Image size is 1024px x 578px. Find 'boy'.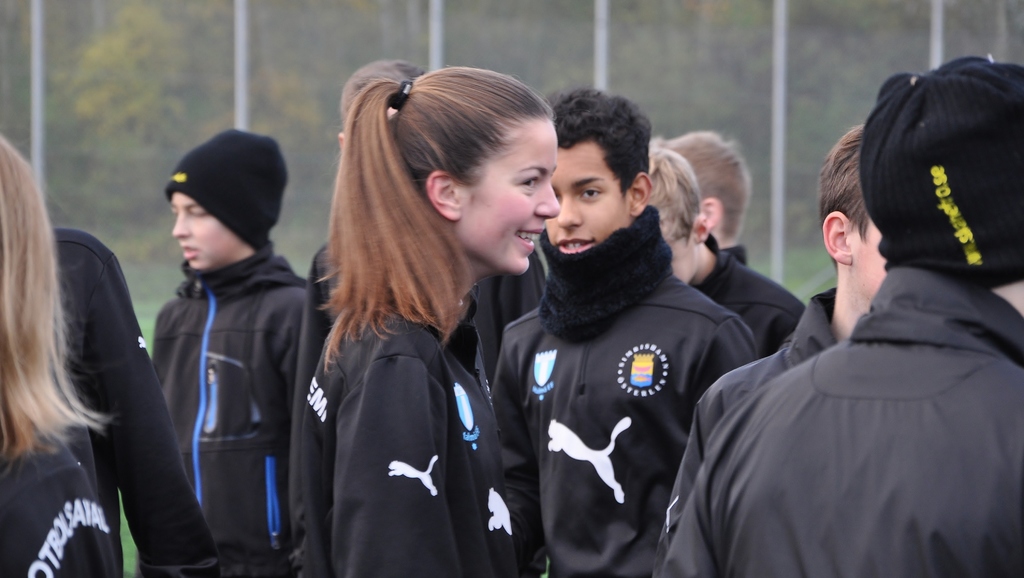
284 236 548 487.
